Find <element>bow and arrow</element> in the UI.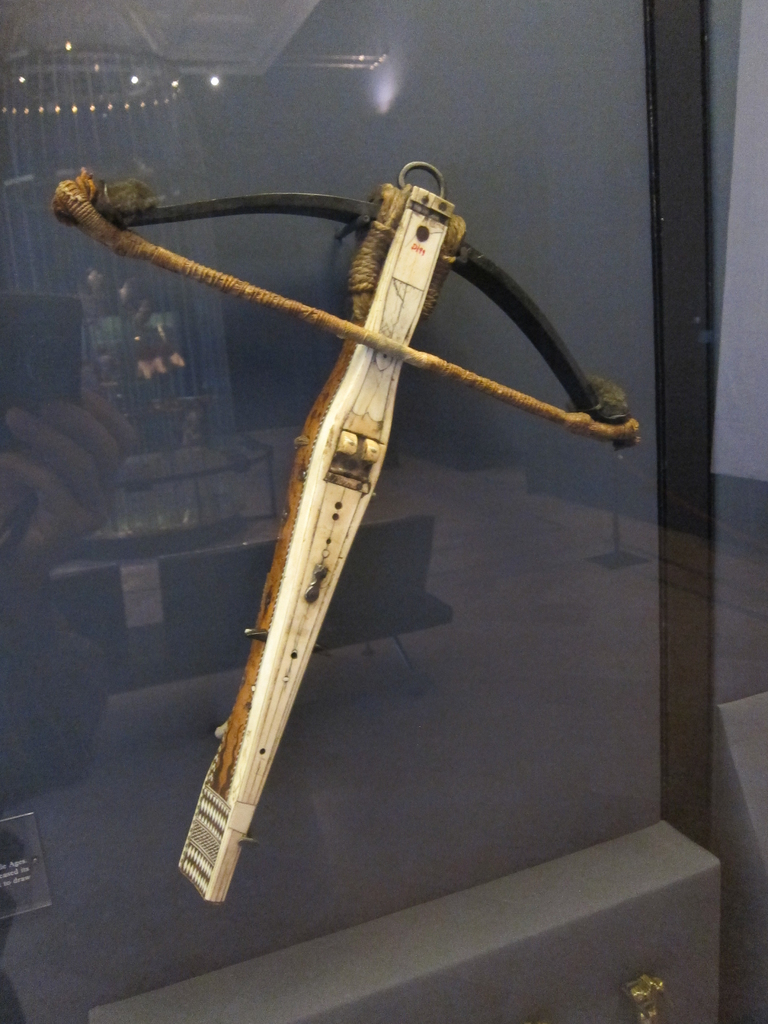
UI element at left=60, top=164, right=642, bottom=903.
